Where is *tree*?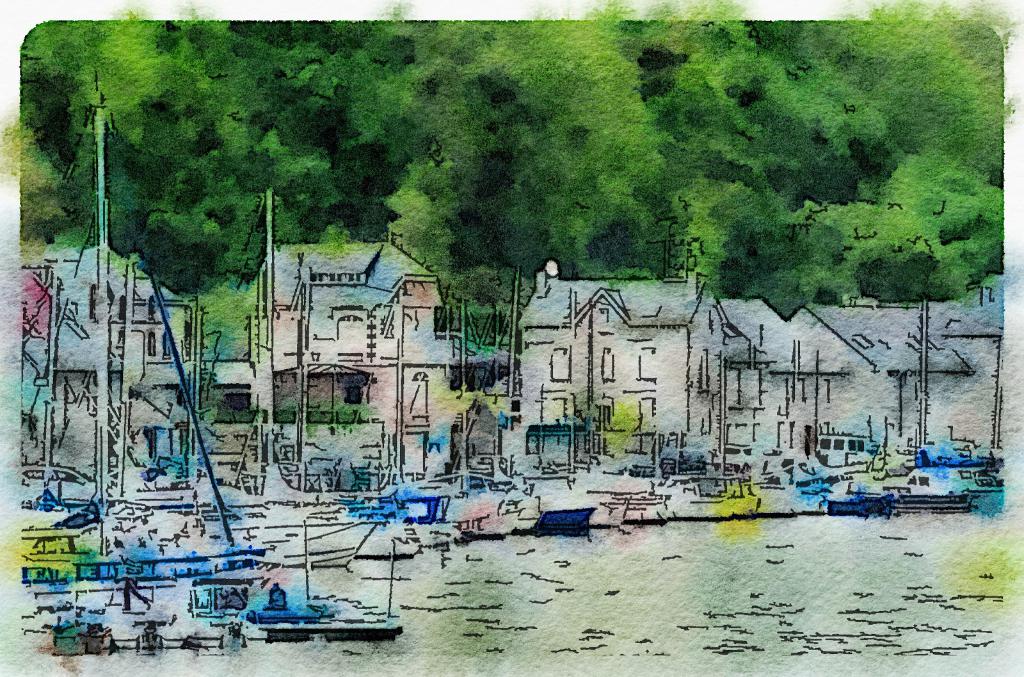
(x1=877, y1=155, x2=1008, y2=294).
